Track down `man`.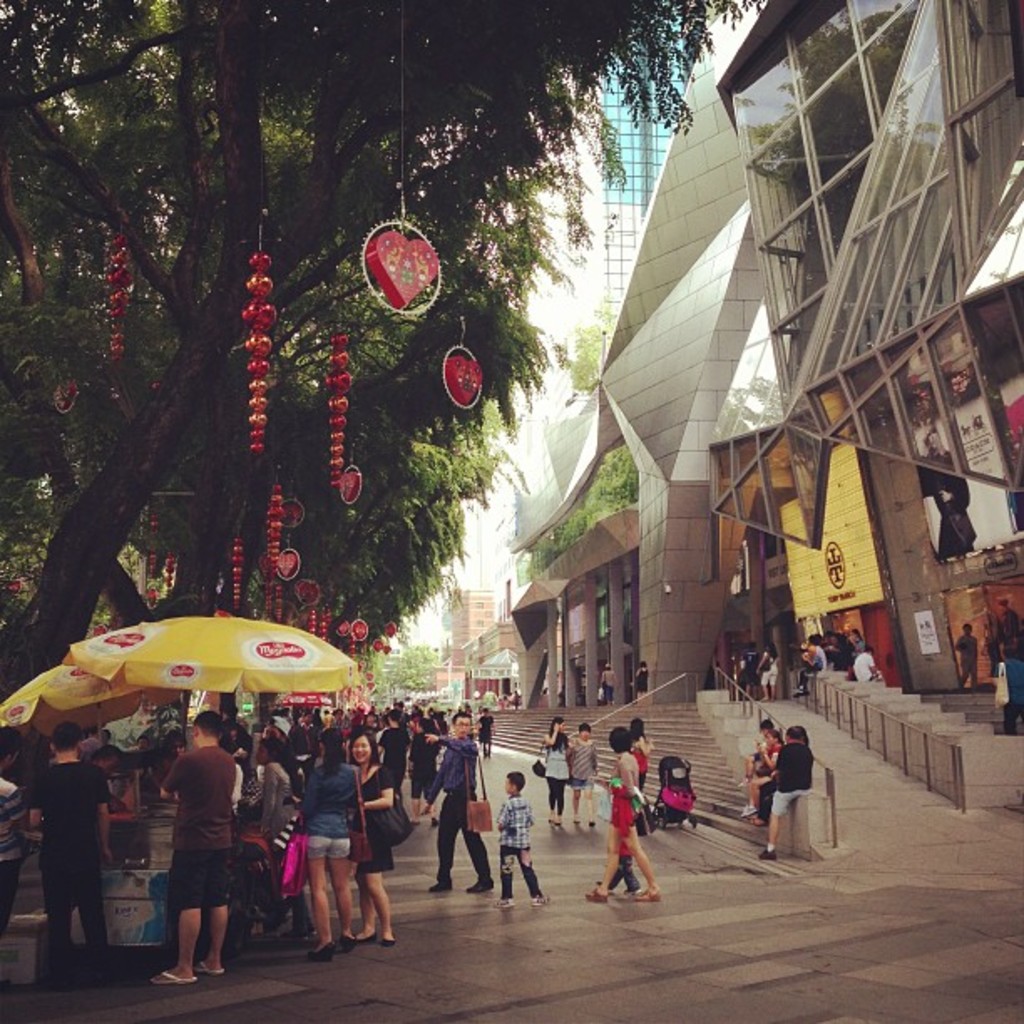
Tracked to box=[378, 708, 405, 796].
